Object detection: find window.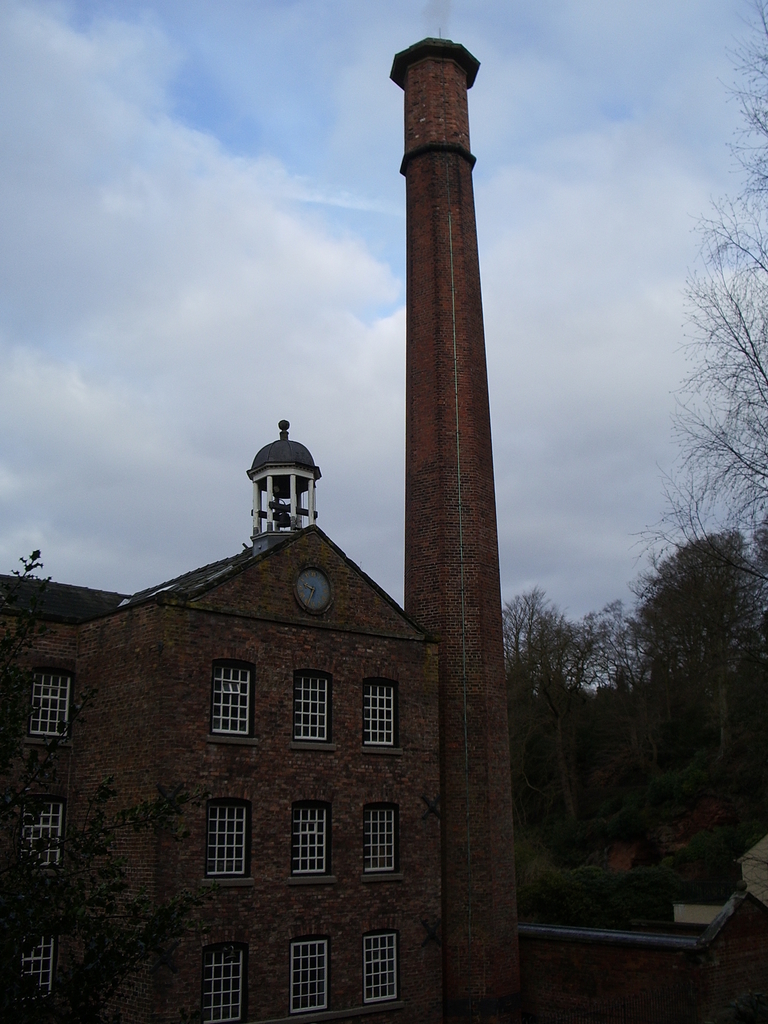
Rect(12, 940, 60, 1006).
